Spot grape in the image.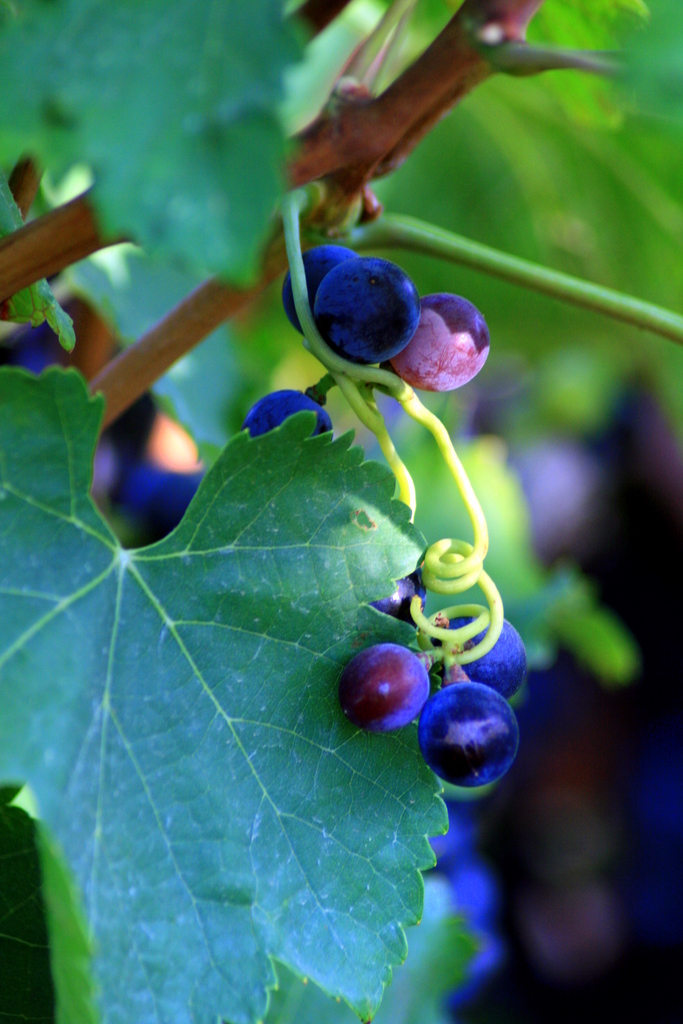
grape found at 393, 296, 491, 390.
